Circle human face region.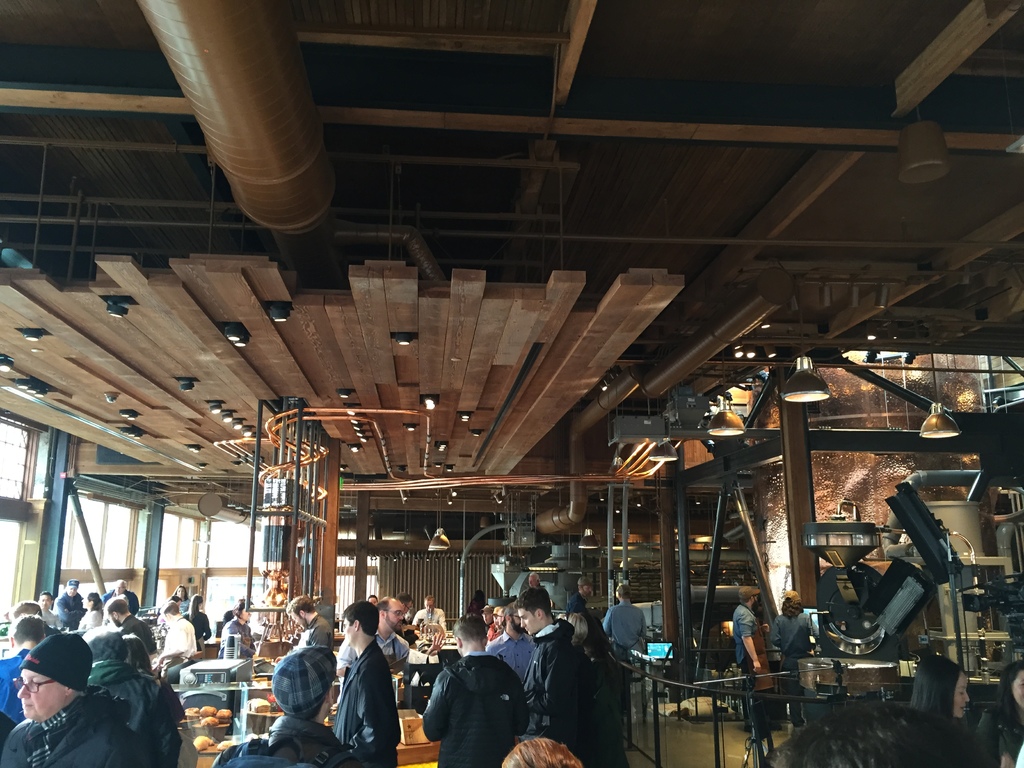
Region: 384 602 404 633.
